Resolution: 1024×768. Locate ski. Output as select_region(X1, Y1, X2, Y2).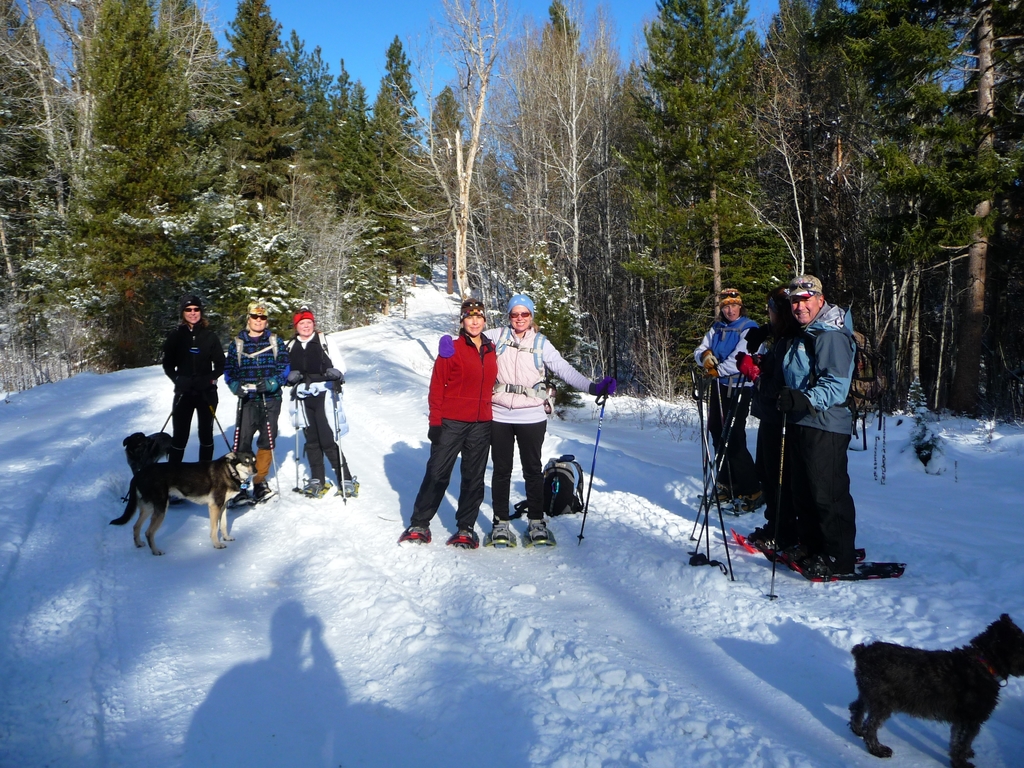
select_region(785, 554, 907, 585).
